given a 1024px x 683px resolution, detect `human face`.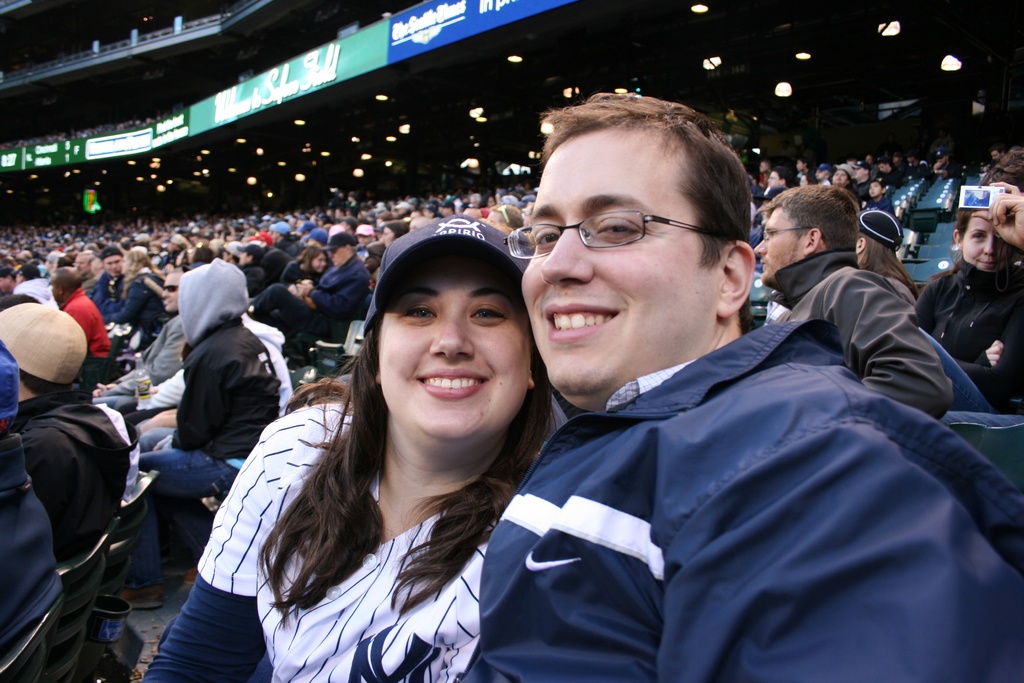
[963,218,1013,272].
